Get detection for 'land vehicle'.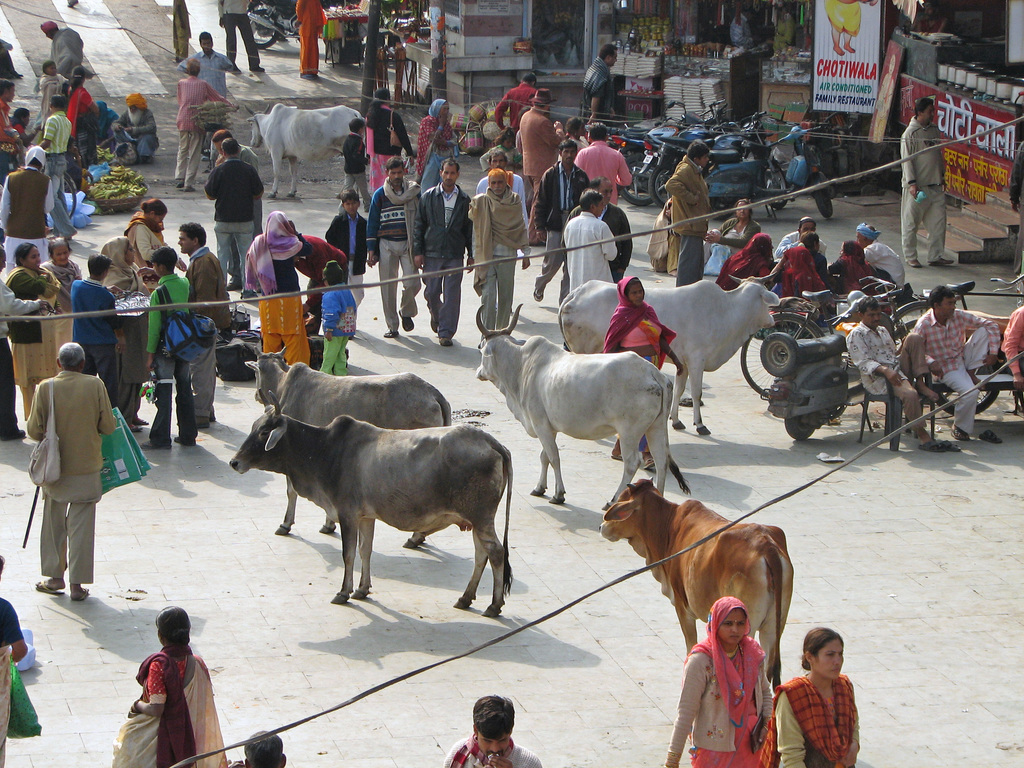
Detection: 593, 101, 724, 151.
